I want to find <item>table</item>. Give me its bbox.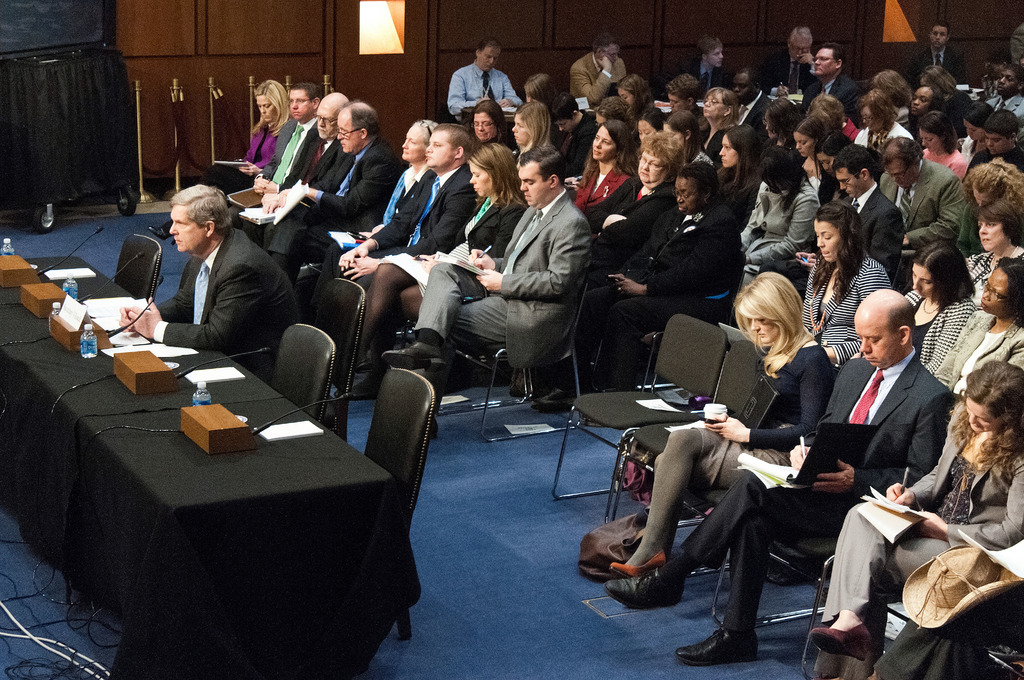
(30,305,415,679).
